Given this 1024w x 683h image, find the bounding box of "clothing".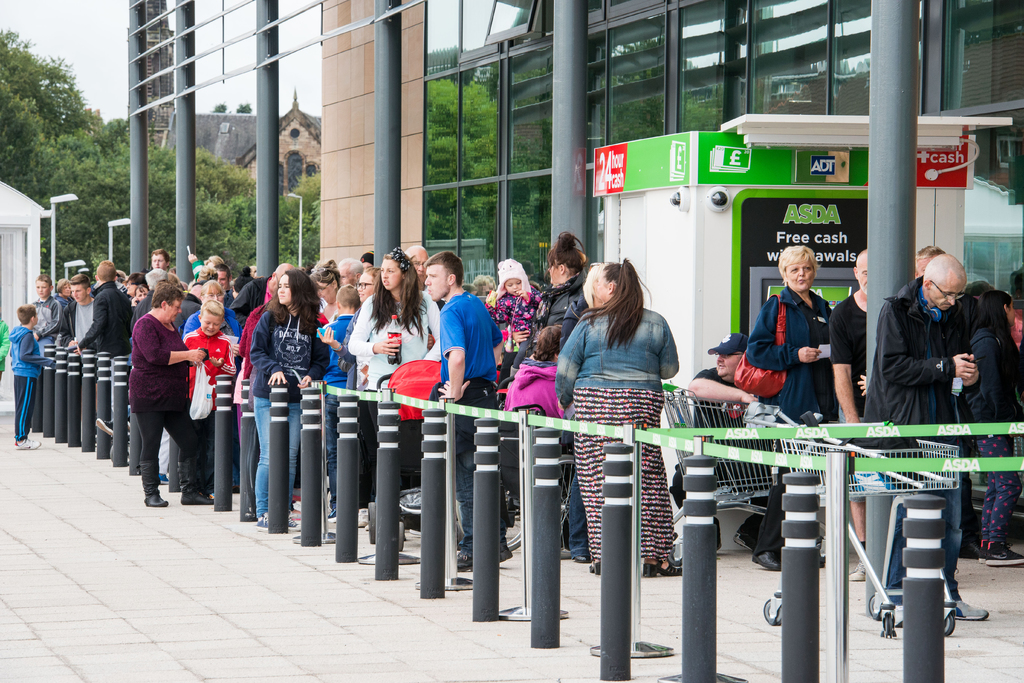
crop(0, 323, 12, 371).
